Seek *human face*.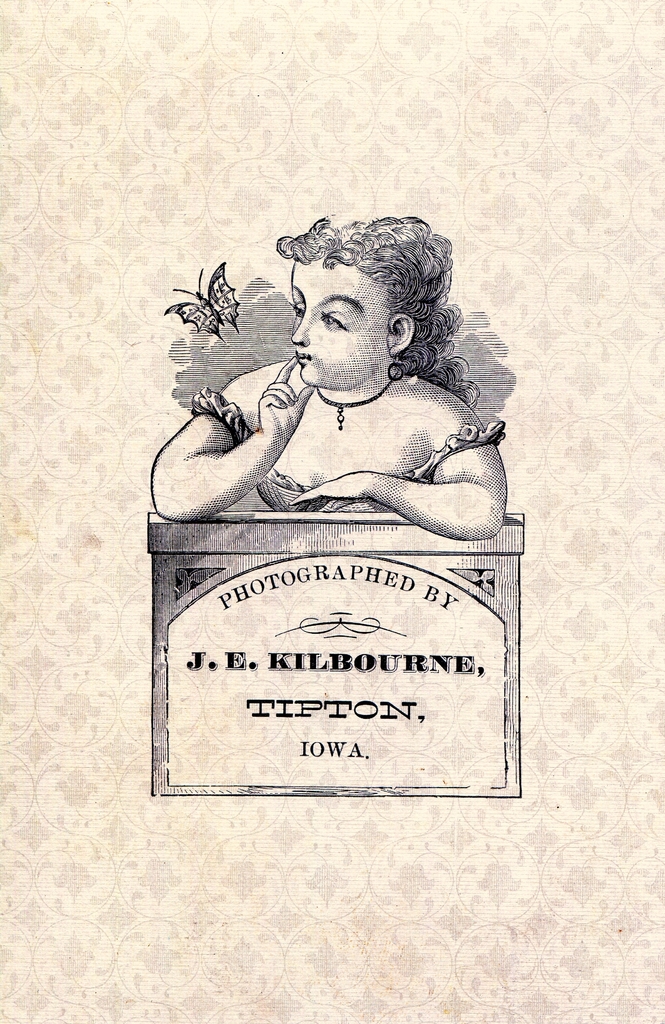
[287,258,394,395].
